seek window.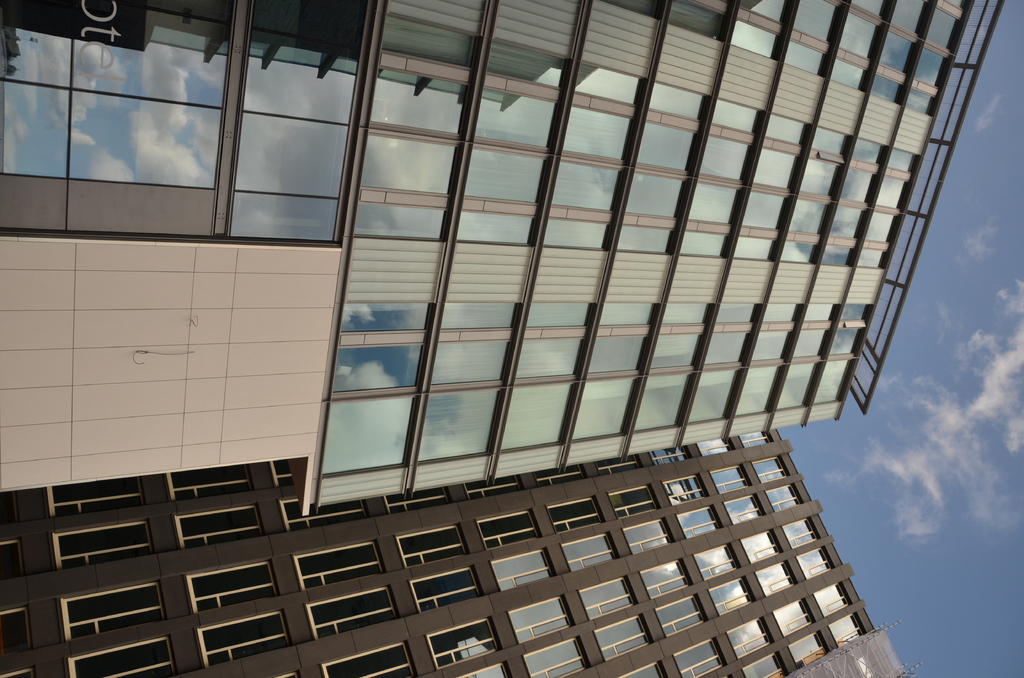
box=[726, 616, 767, 656].
